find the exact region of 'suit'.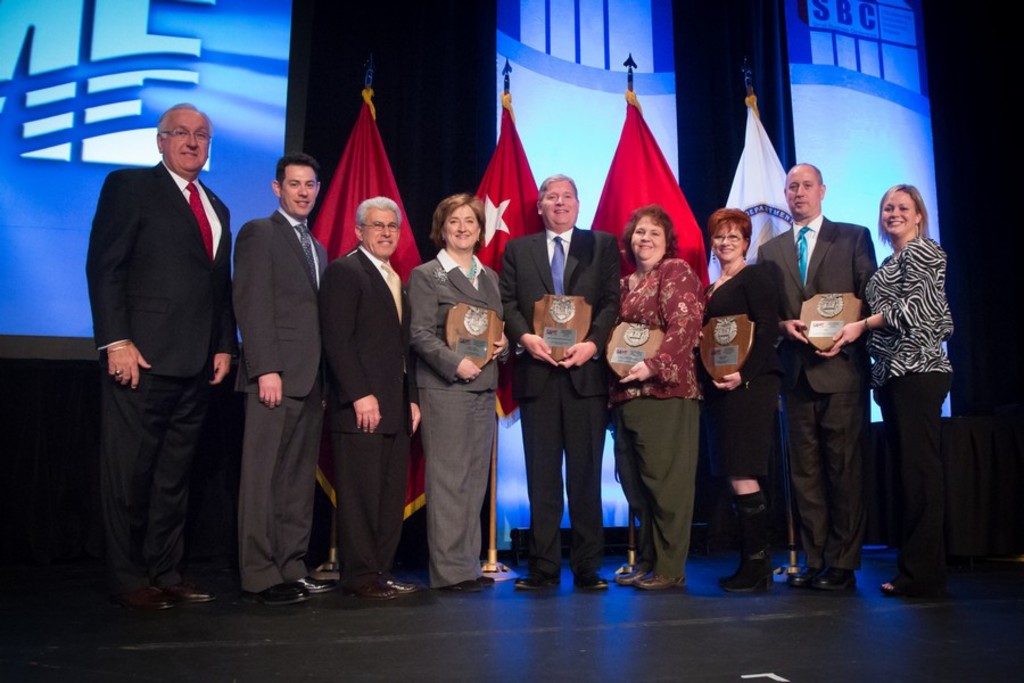
Exact region: detection(760, 209, 882, 576).
